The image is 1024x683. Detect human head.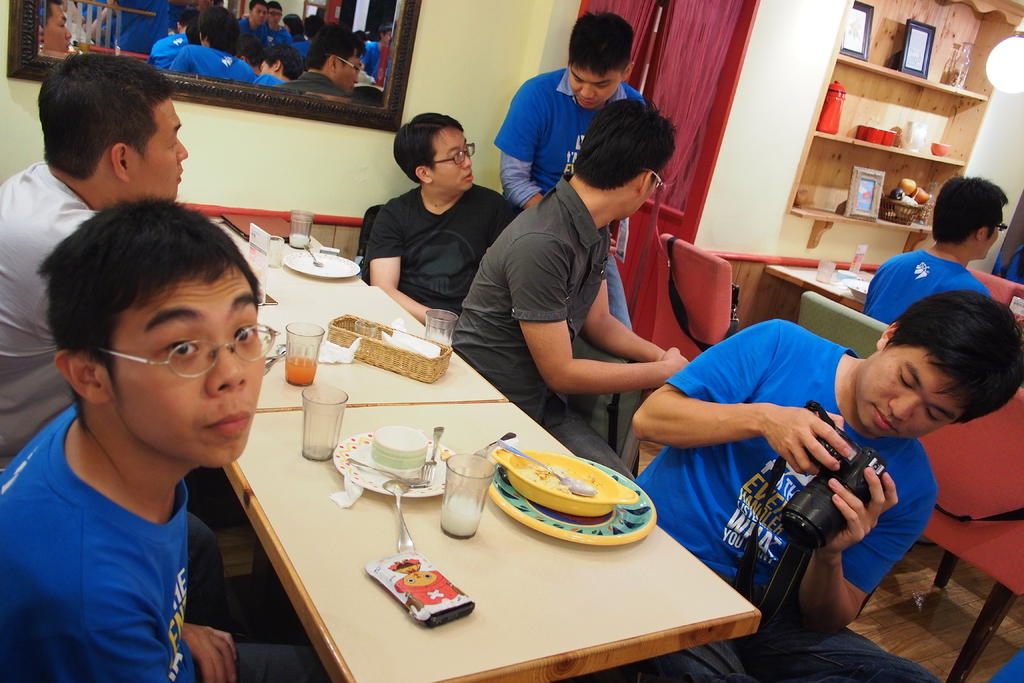
Detection: select_region(39, 199, 266, 470).
